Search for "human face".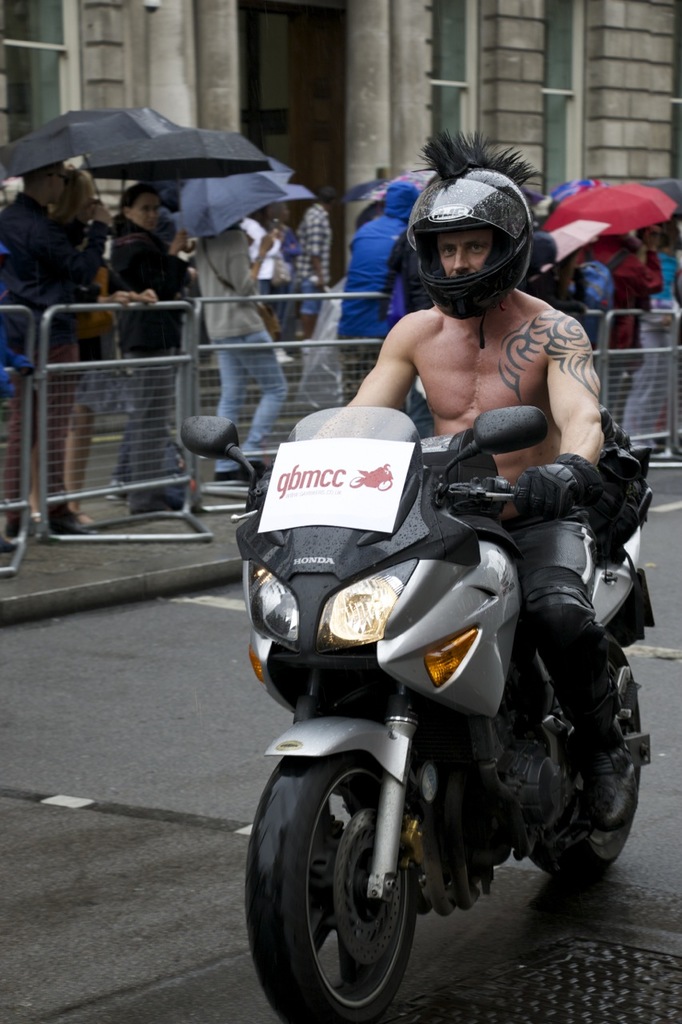
Found at 436:223:496:276.
